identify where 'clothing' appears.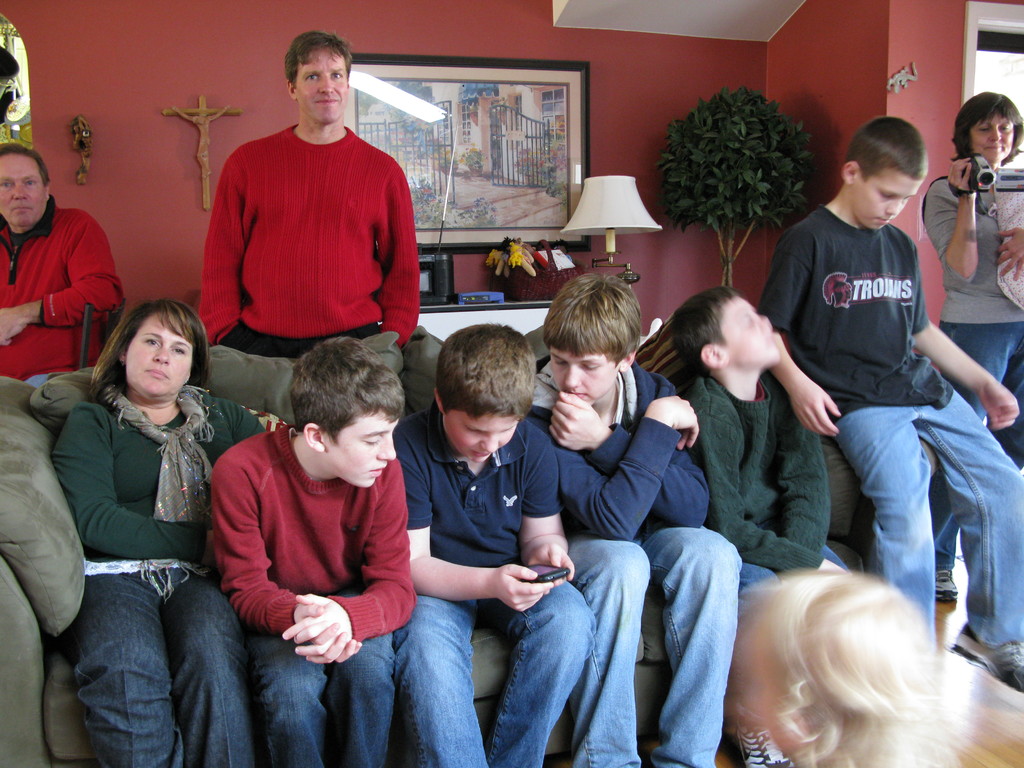
Appears at <region>396, 396, 598, 767</region>.
